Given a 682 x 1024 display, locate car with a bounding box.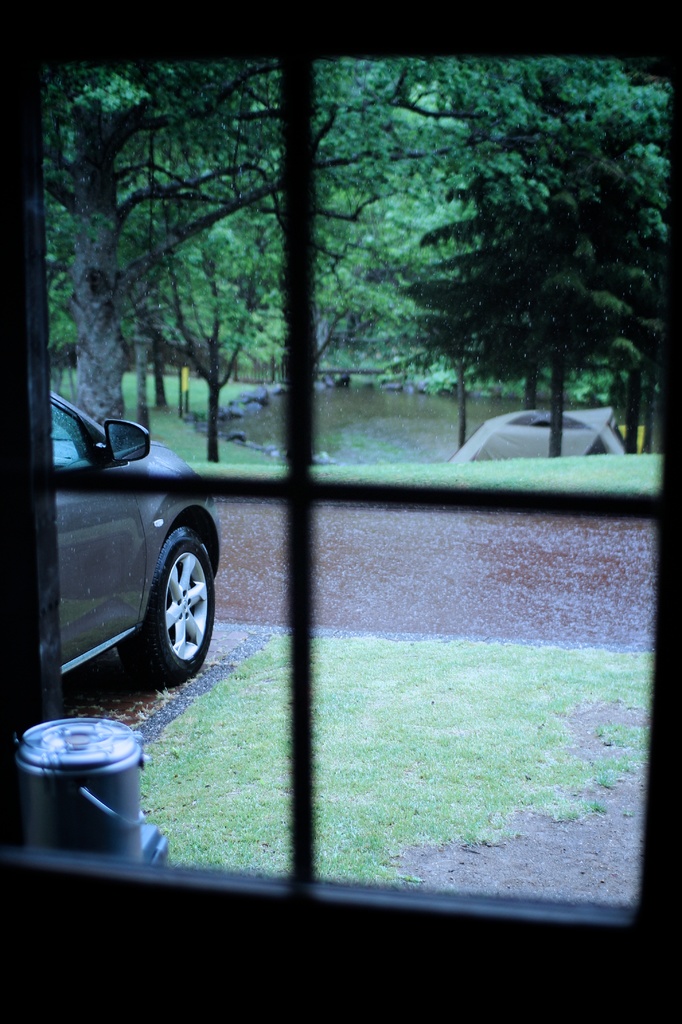
Located: detection(49, 391, 219, 687).
